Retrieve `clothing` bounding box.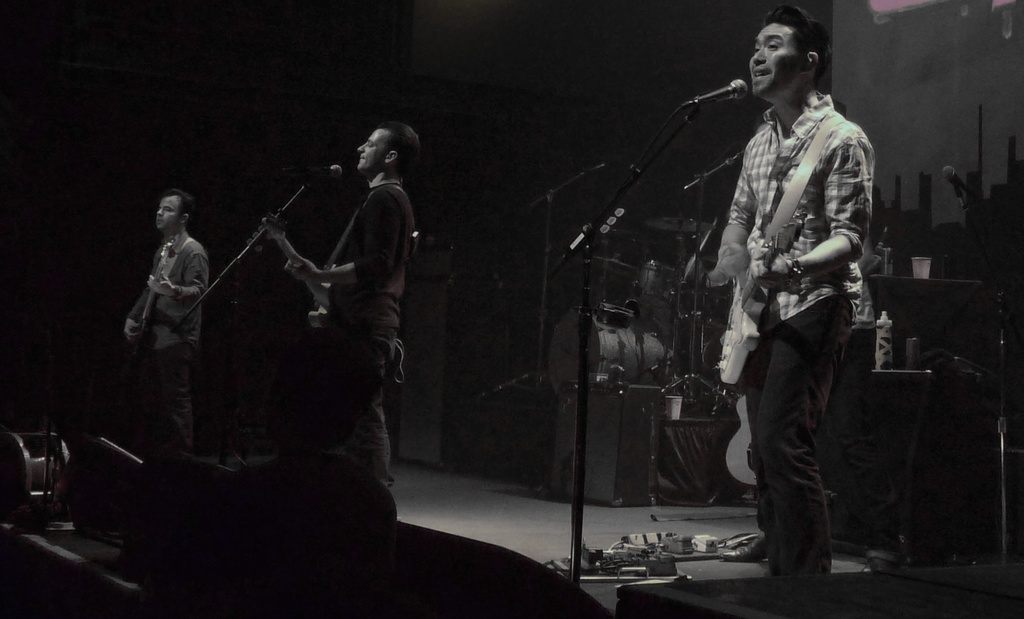
Bounding box: locate(708, 9, 877, 574).
